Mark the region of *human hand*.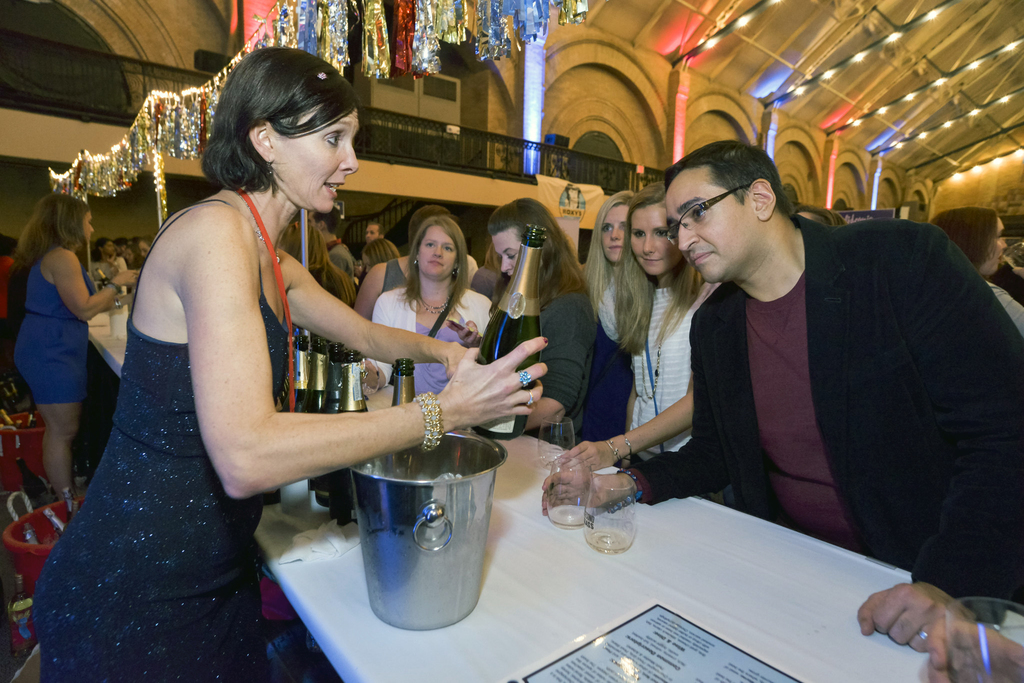
Region: [541,469,604,515].
